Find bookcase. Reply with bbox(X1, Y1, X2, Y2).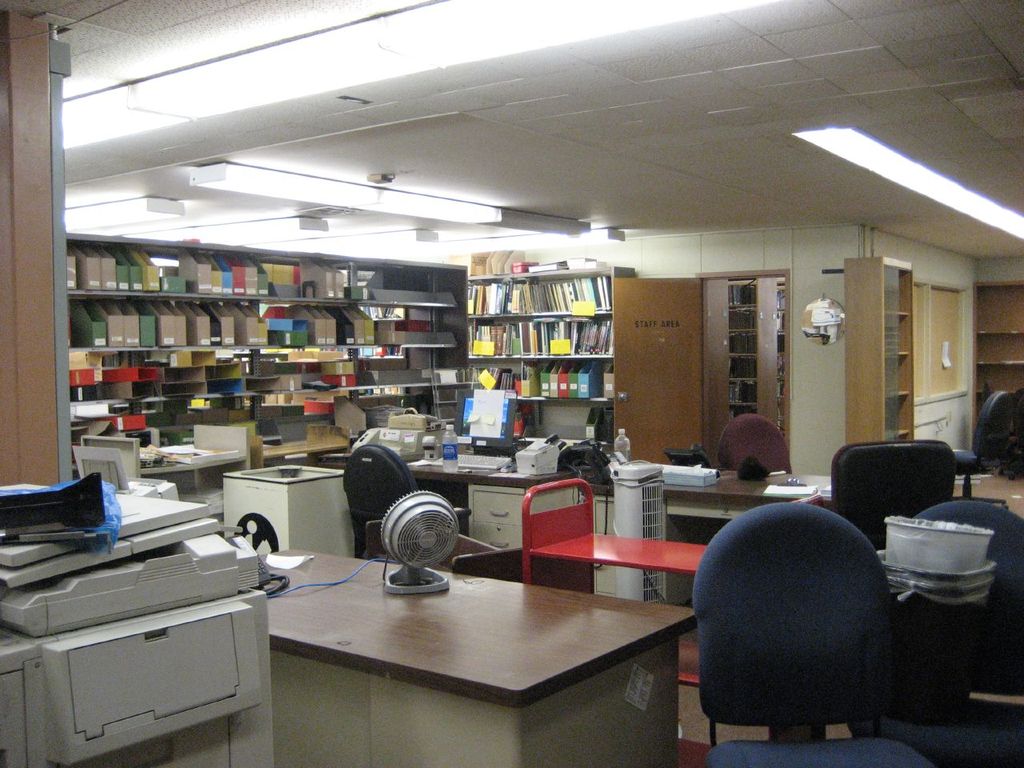
bbox(726, 279, 781, 444).
